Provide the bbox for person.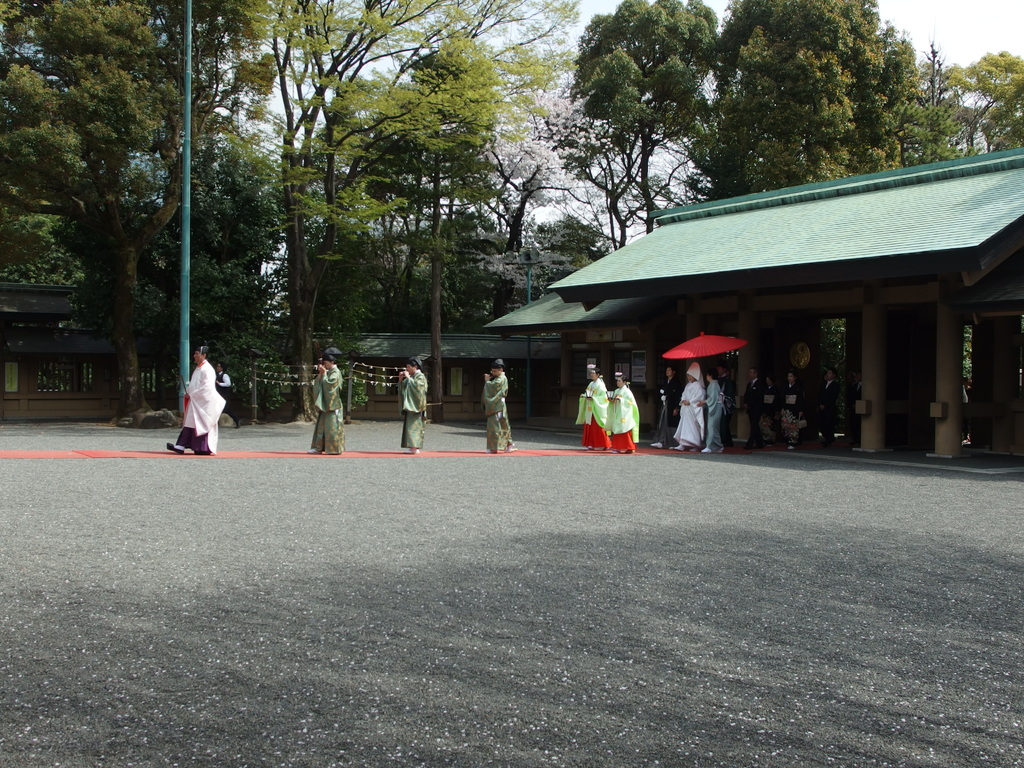
<box>725,370,739,449</box>.
